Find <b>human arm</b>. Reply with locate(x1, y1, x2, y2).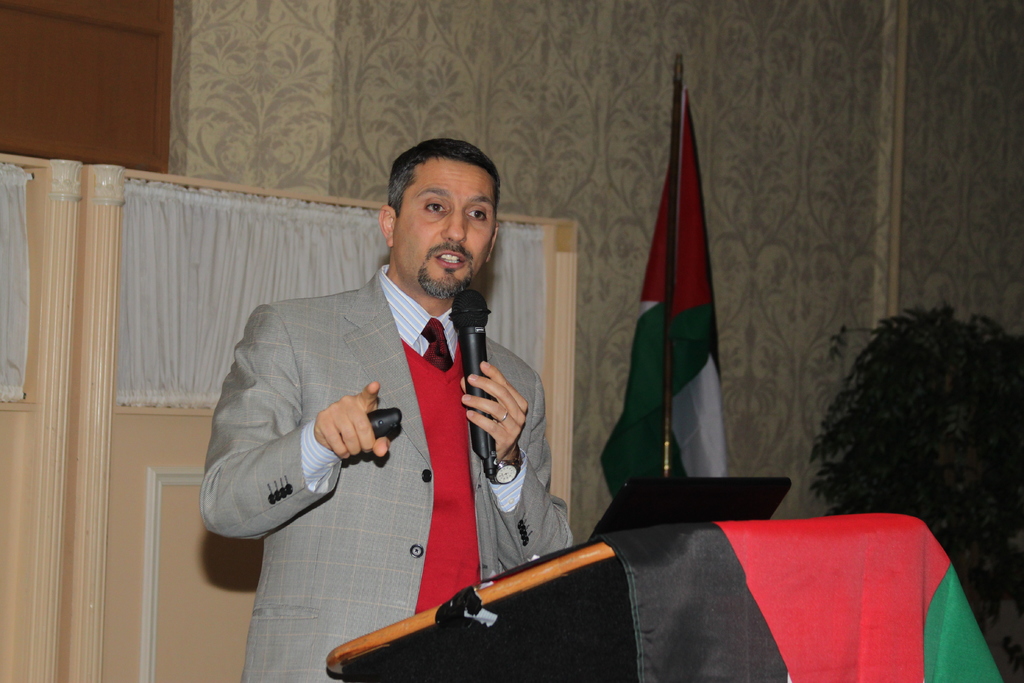
locate(458, 338, 584, 568).
